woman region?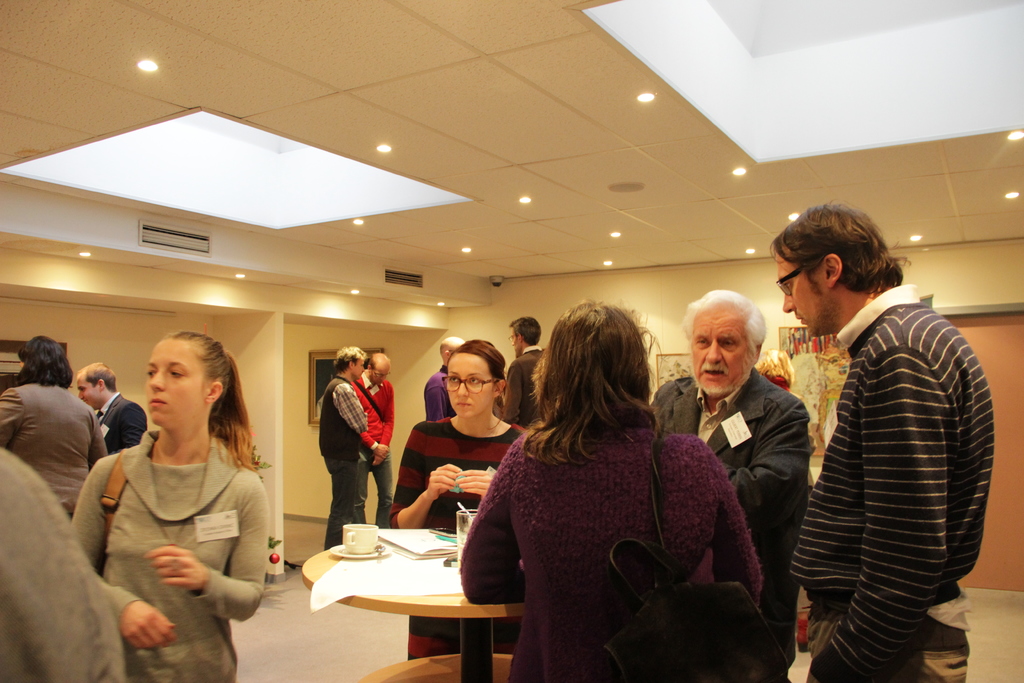
(x1=64, y1=324, x2=274, y2=682)
